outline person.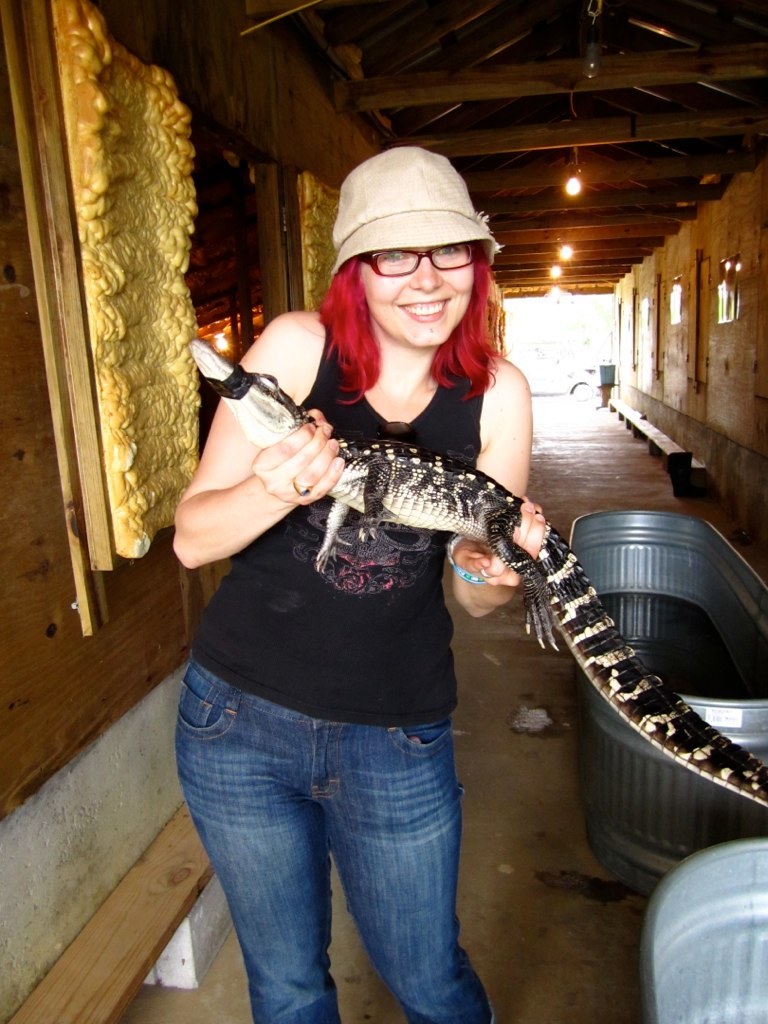
Outline: <region>169, 142, 550, 1023</region>.
